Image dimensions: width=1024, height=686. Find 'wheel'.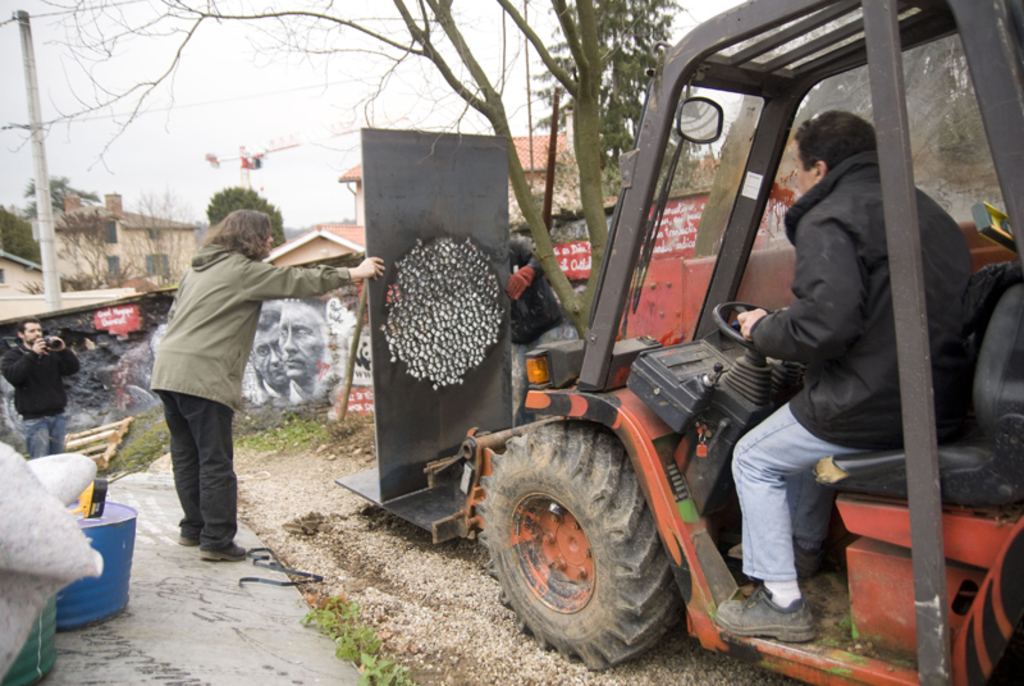
detection(483, 425, 671, 654).
